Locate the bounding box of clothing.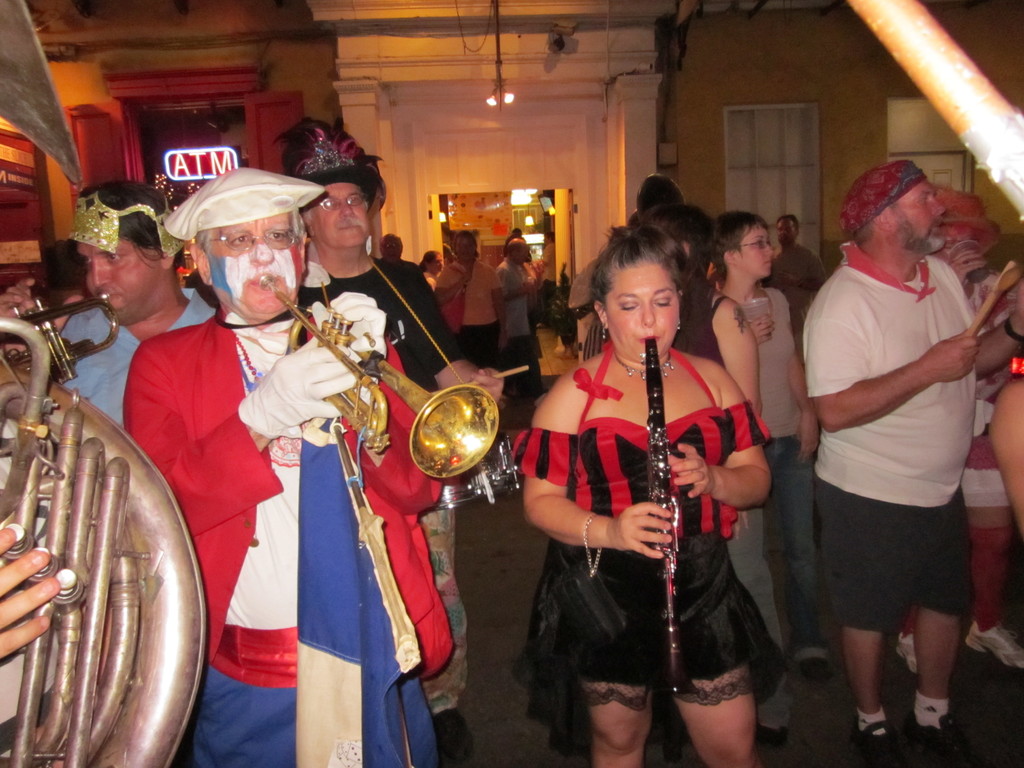
Bounding box: [660, 287, 797, 688].
